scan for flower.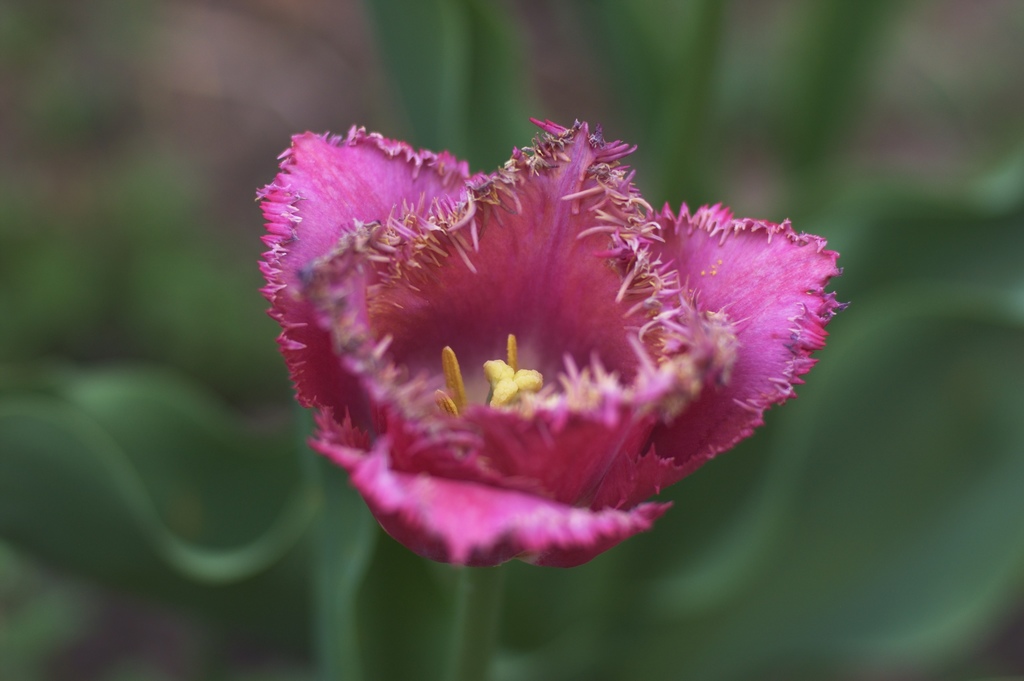
Scan result: [x1=230, y1=93, x2=847, y2=591].
